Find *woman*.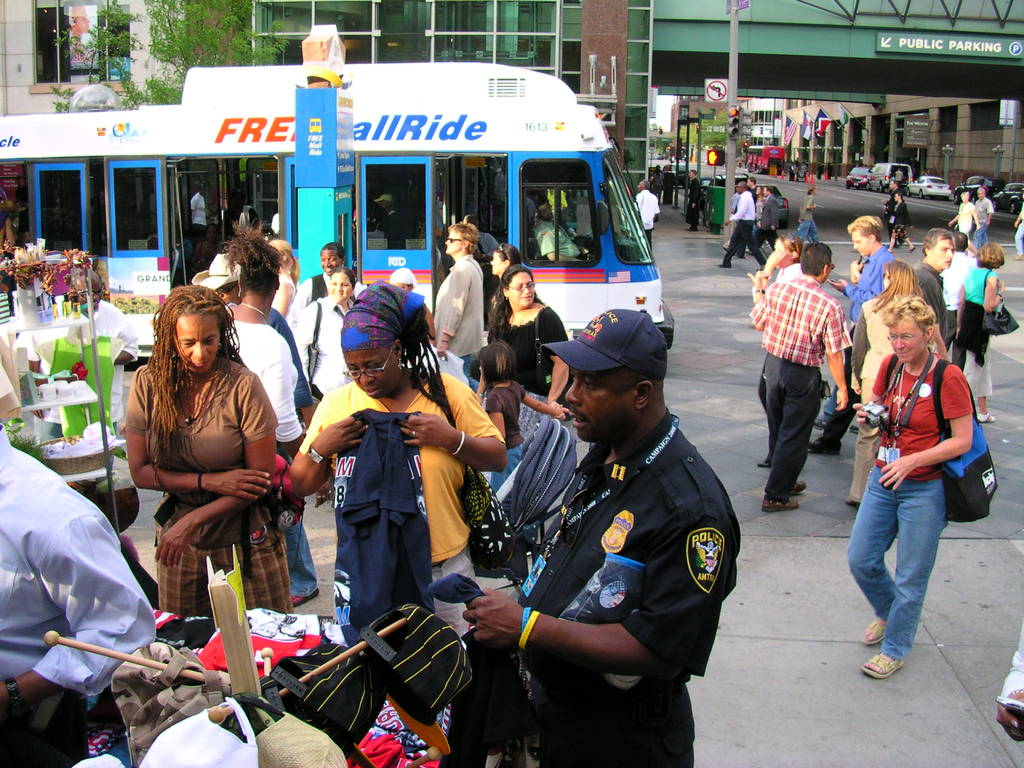
rect(477, 265, 567, 444).
